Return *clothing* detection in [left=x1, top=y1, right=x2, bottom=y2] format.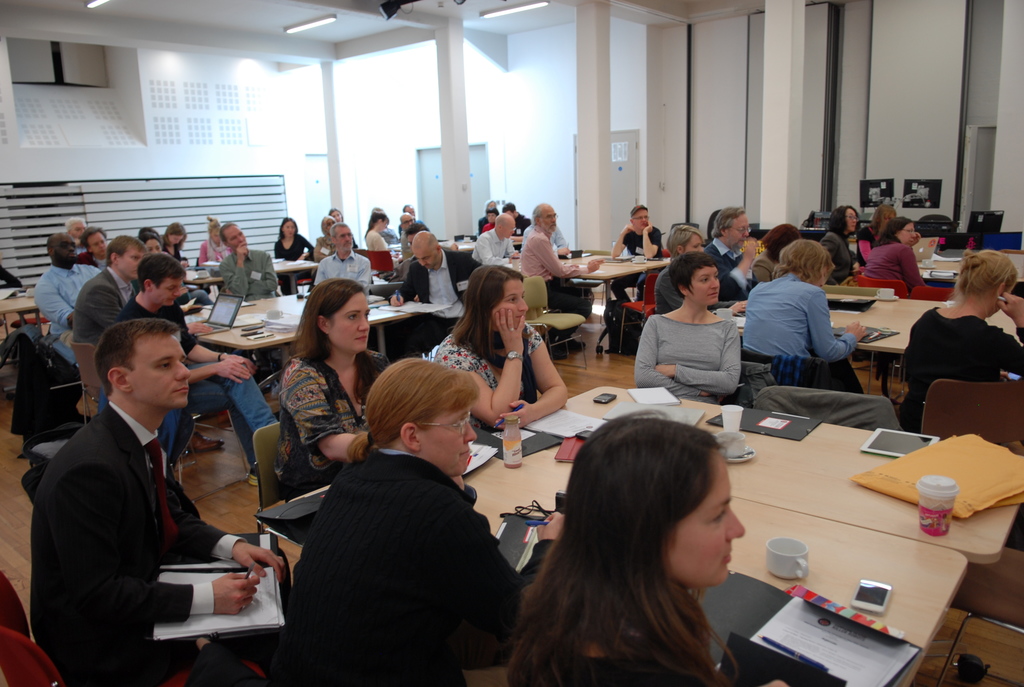
[left=705, top=236, right=783, bottom=300].
